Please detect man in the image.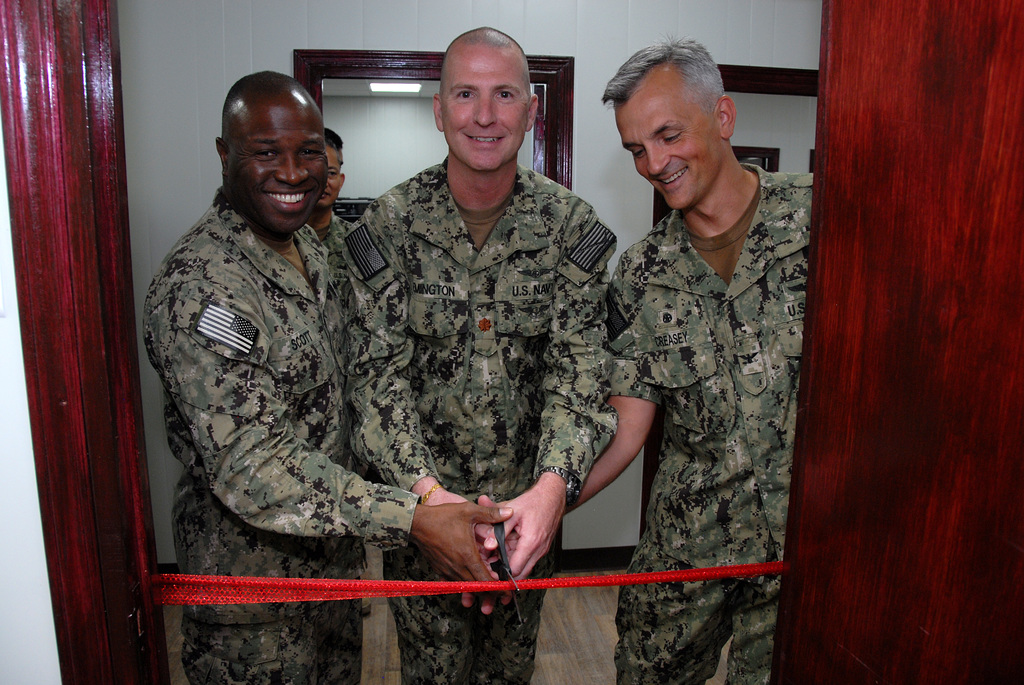
Rect(142, 79, 406, 581).
